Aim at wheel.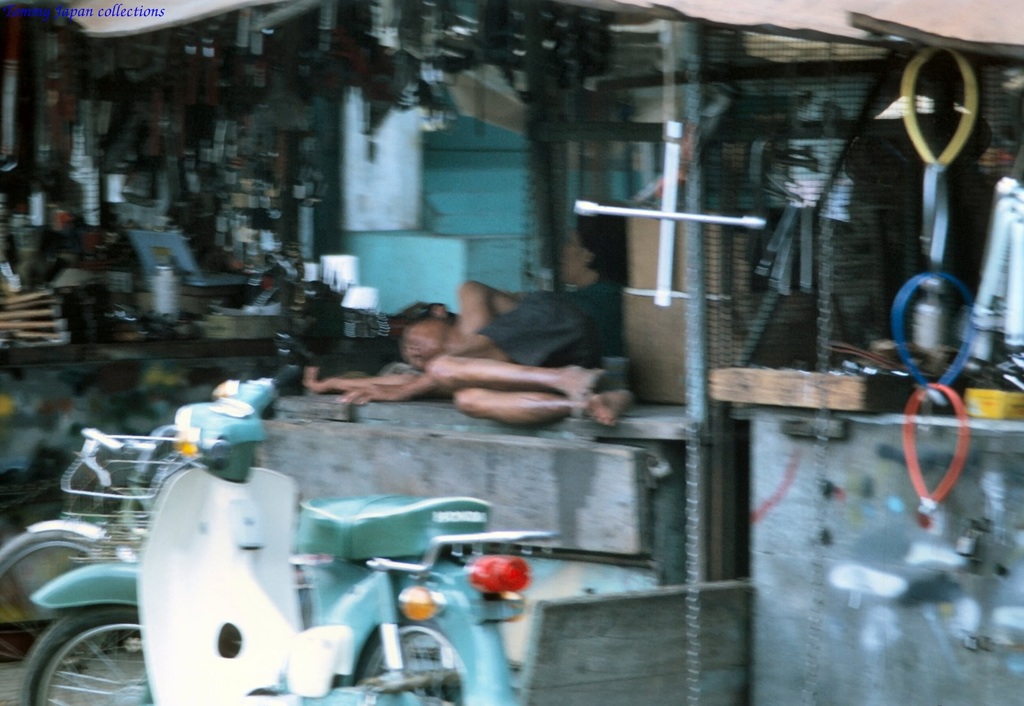
Aimed at Rect(0, 516, 141, 702).
